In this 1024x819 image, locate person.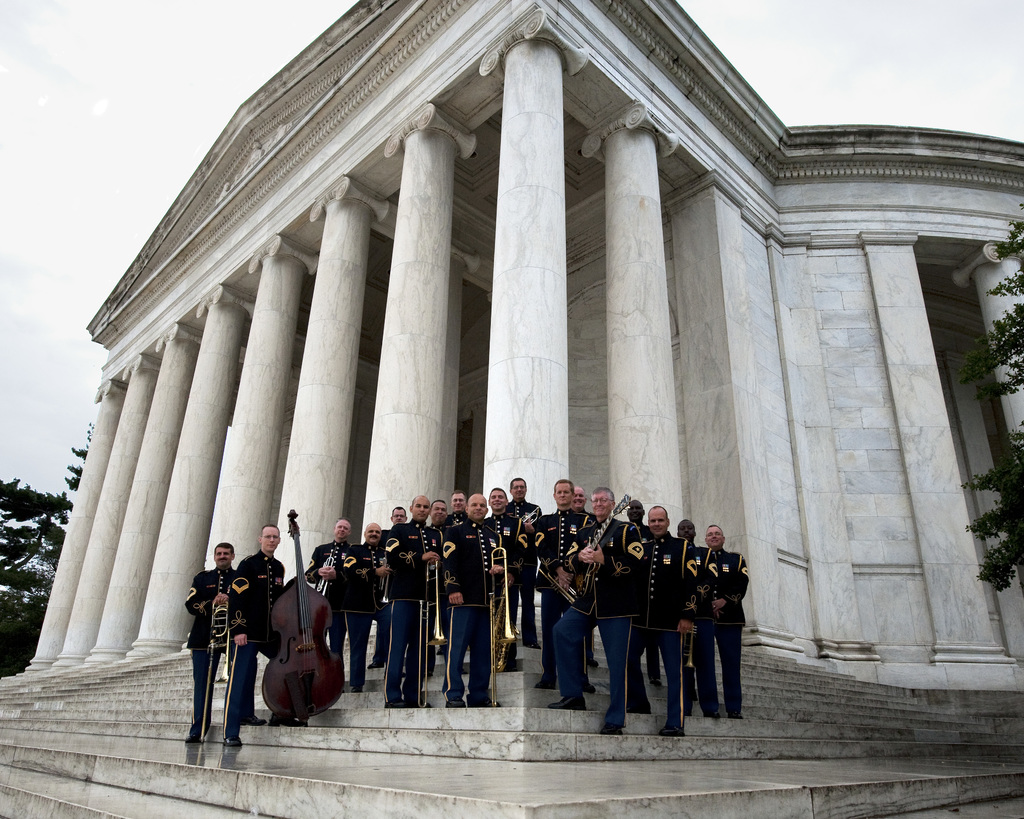
Bounding box: select_region(506, 478, 540, 648).
